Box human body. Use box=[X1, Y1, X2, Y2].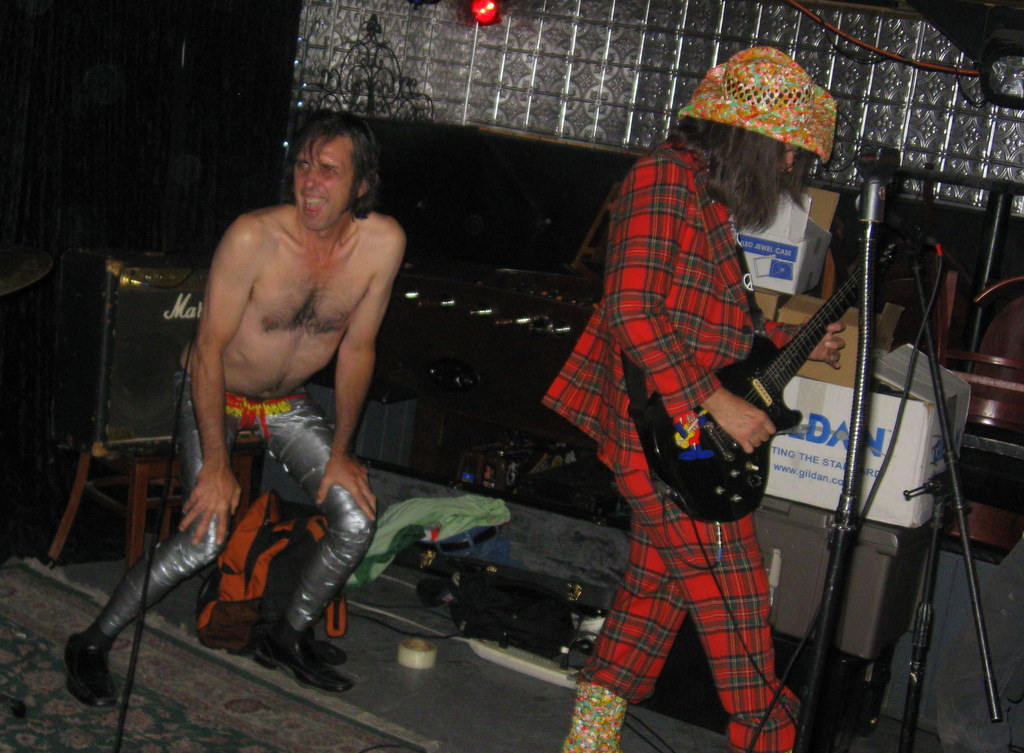
box=[146, 125, 416, 694].
